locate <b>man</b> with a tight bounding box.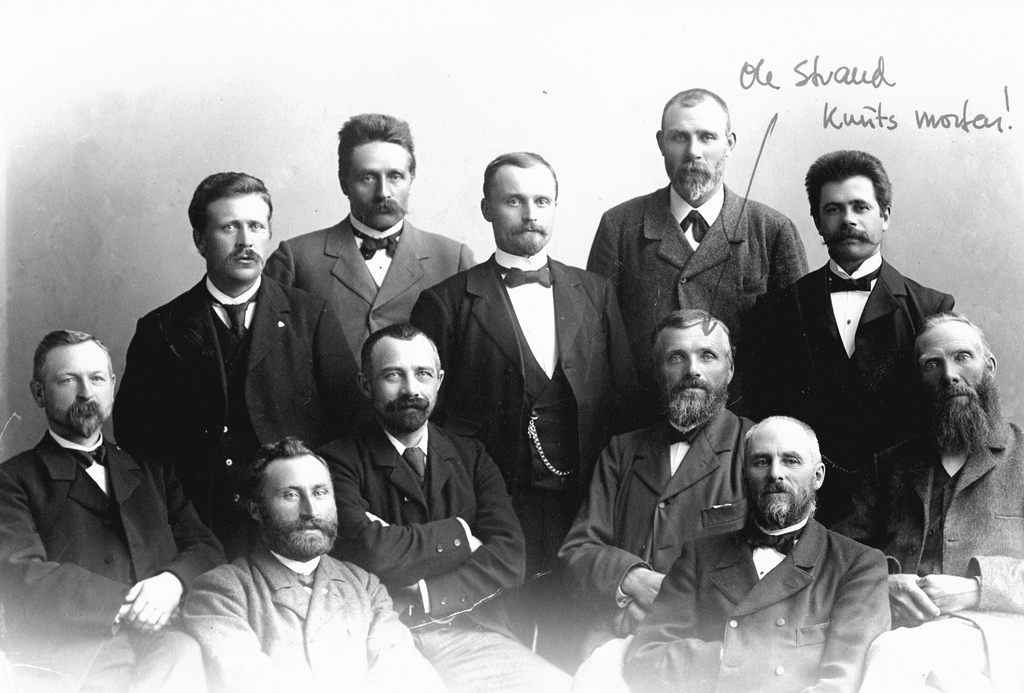
detection(242, 91, 493, 466).
